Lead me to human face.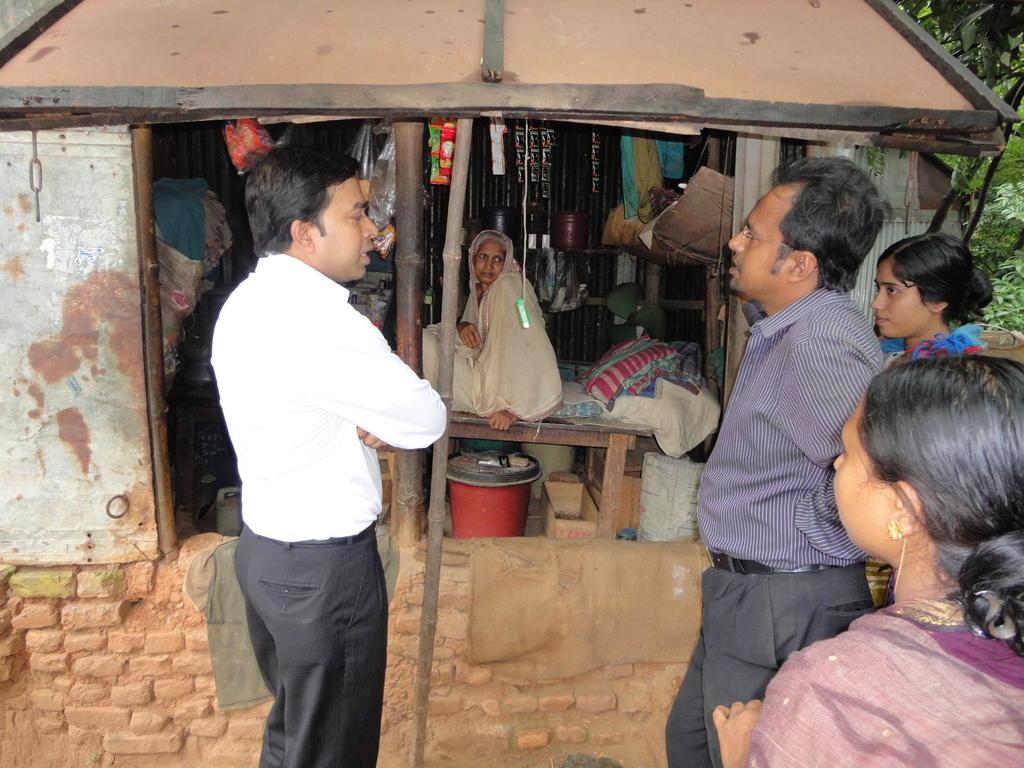
Lead to 816, 379, 886, 570.
